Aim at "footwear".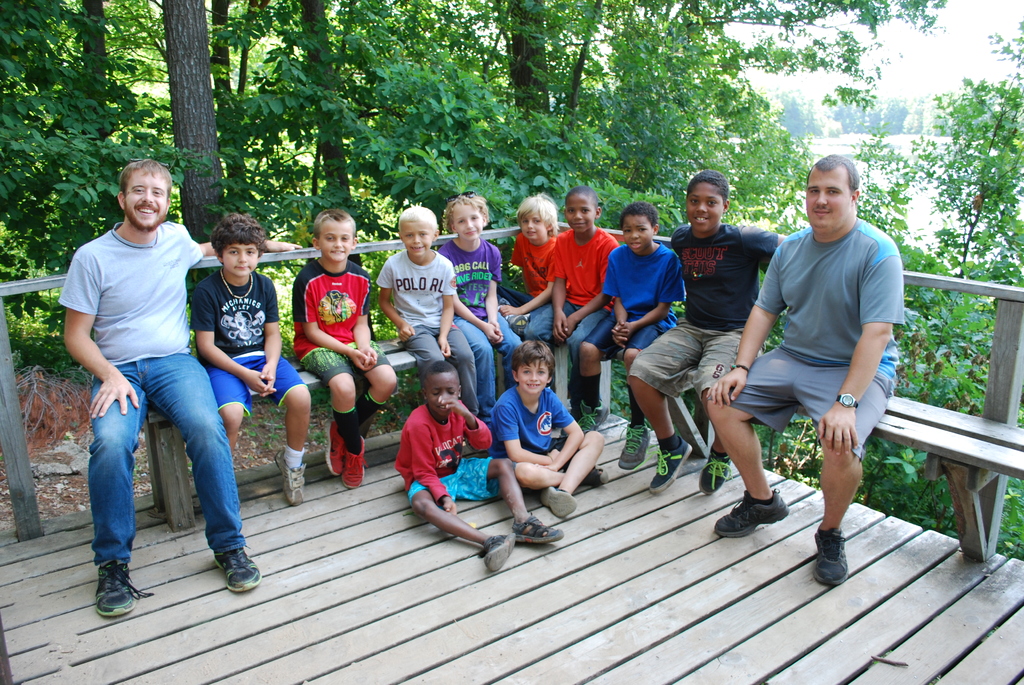
Aimed at (214, 549, 259, 594).
